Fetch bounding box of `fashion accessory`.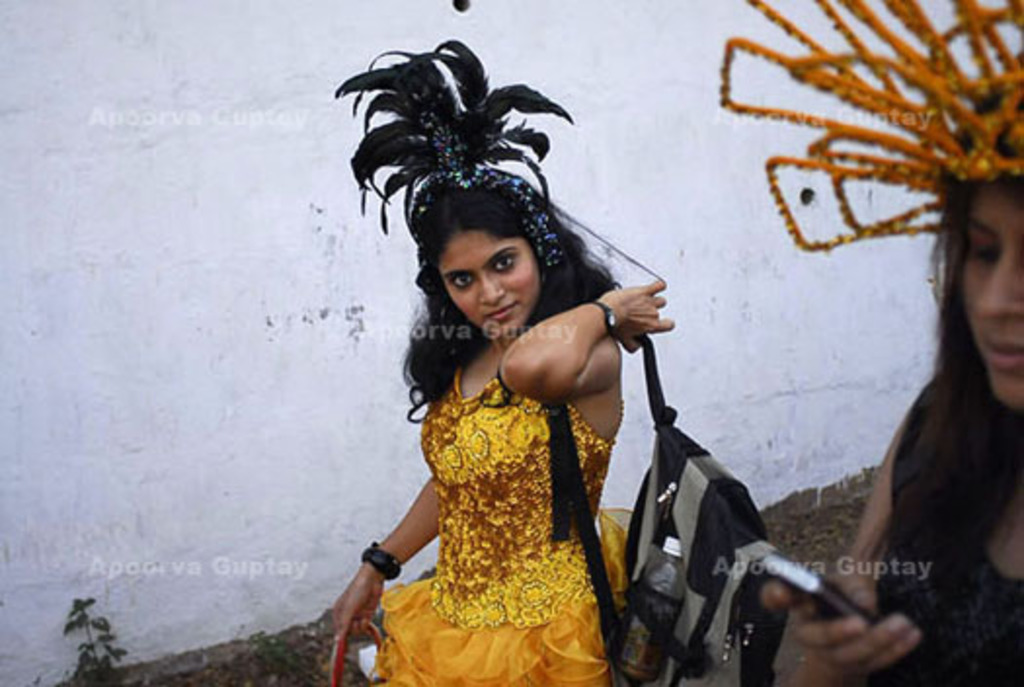
Bbox: x1=589, y1=295, x2=618, y2=334.
